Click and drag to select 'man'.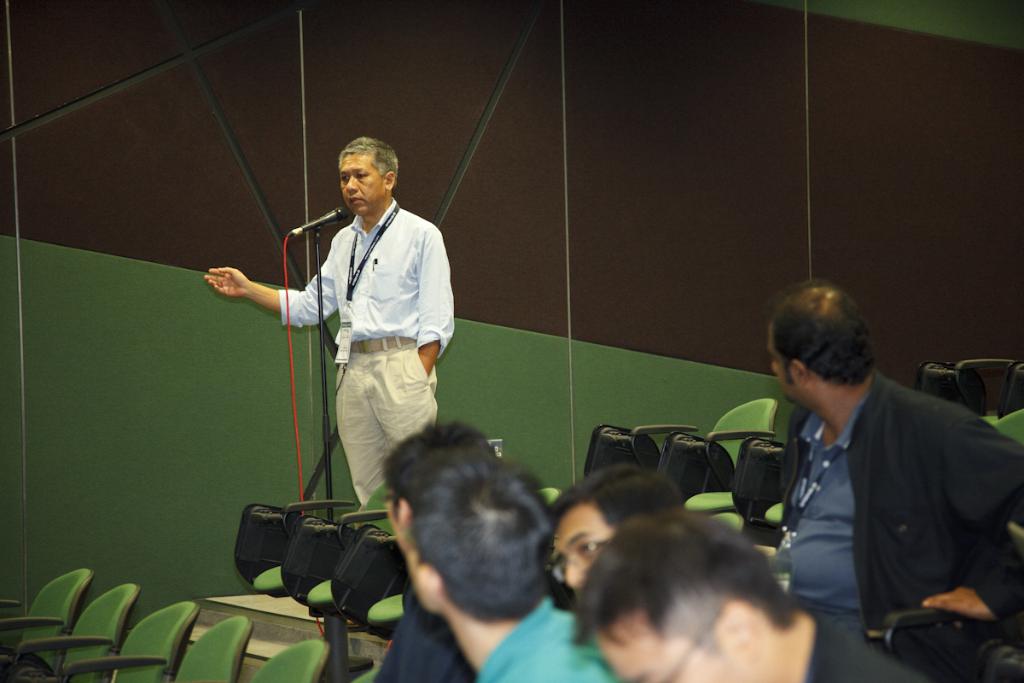
Selection: left=734, top=293, right=1009, bottom=658.
